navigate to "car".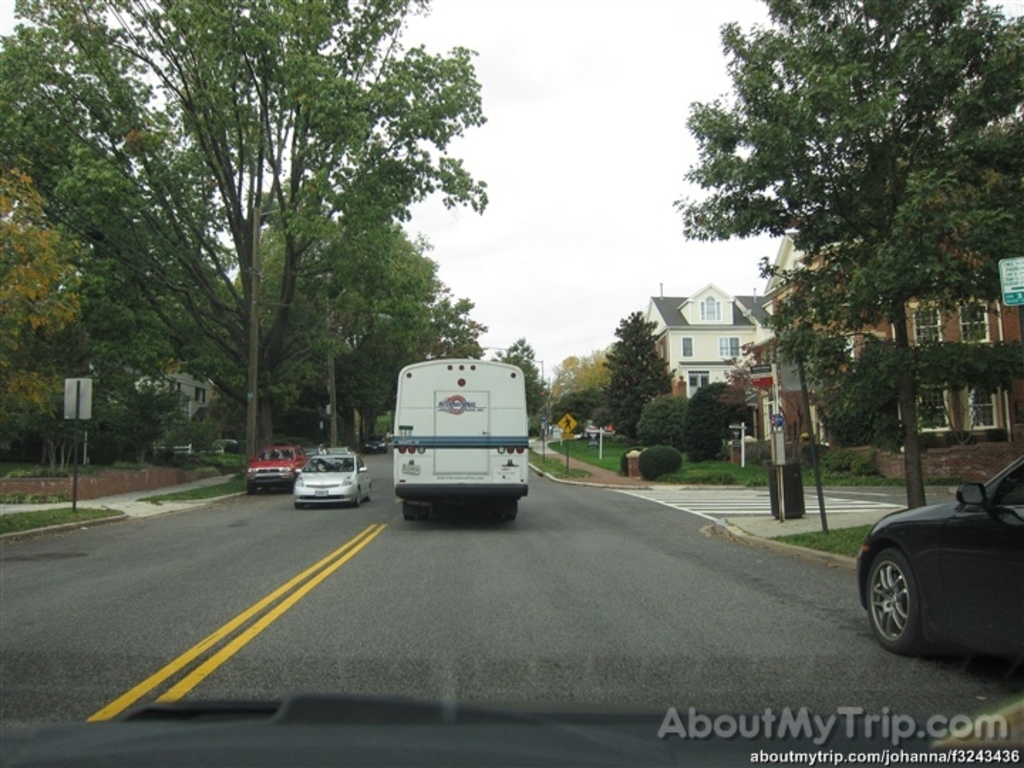
Navigation target: locate(246, 441, 310, 494).
